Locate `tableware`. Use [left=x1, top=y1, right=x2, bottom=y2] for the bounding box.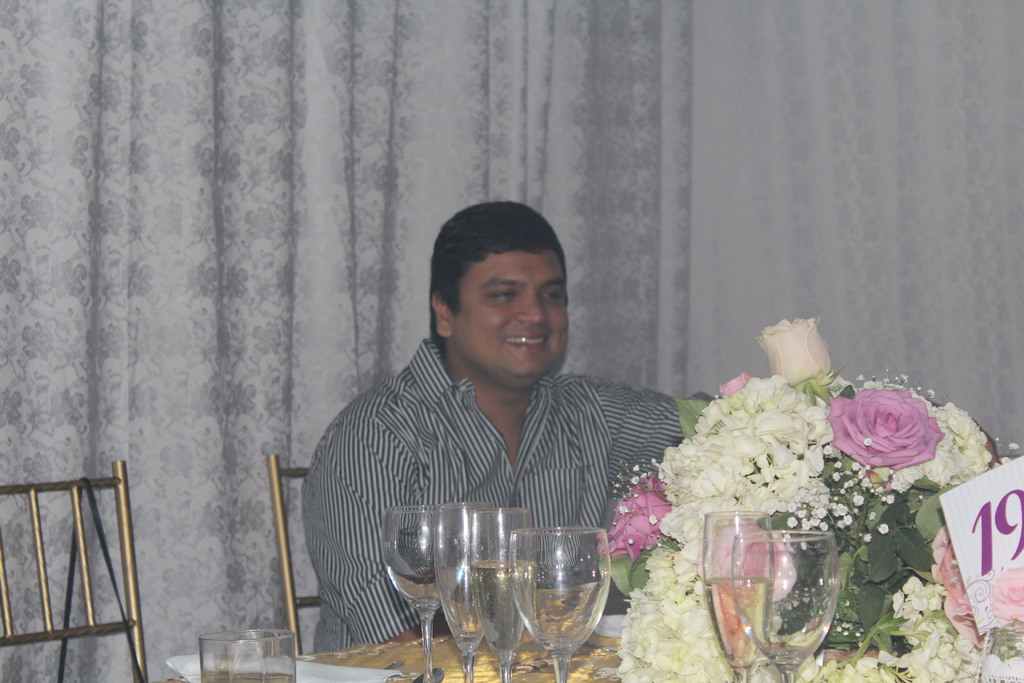
[left=727, top=516, right=844, bottom=679].
